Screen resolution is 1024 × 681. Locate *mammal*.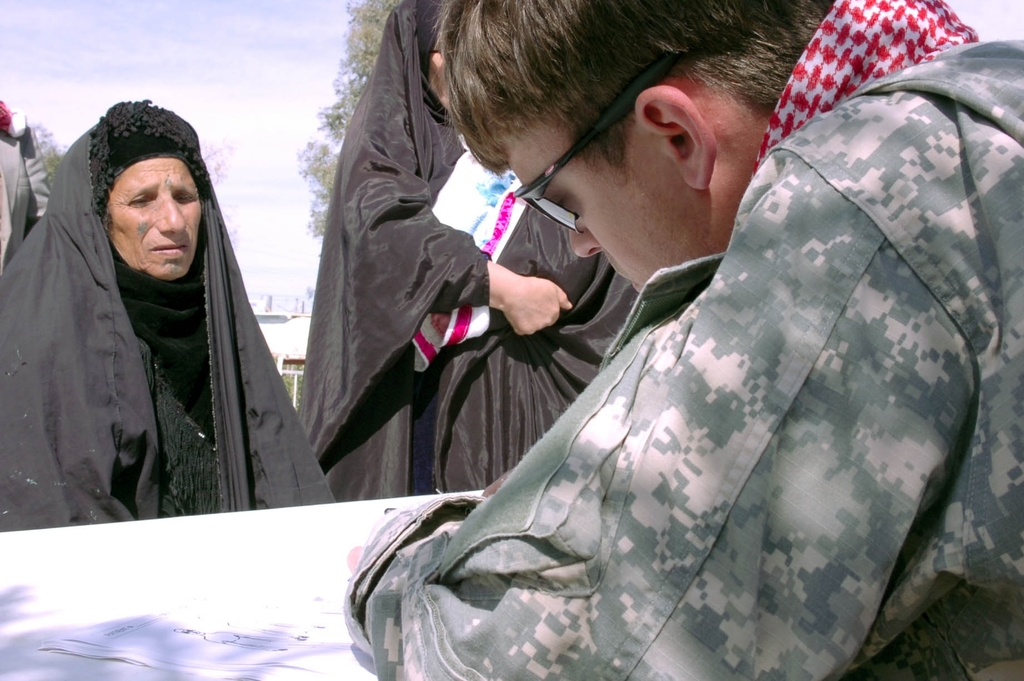
(341, 0, 1023, 680).
